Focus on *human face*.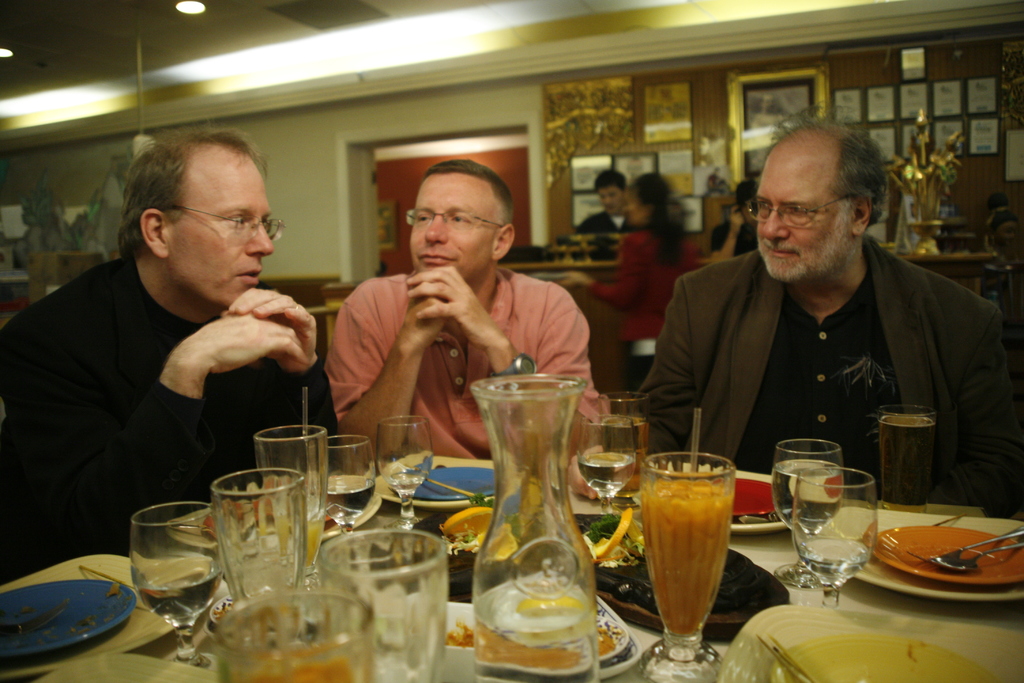
Focused at 168 162 275 302.
